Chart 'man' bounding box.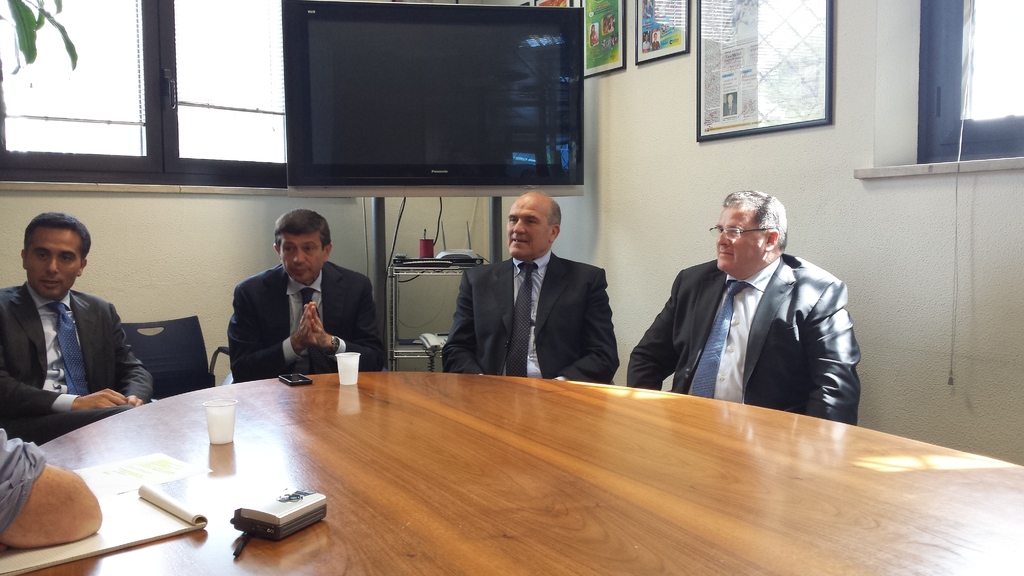
Charted: (x1=232, y1=211, x2=388, y2=387).
